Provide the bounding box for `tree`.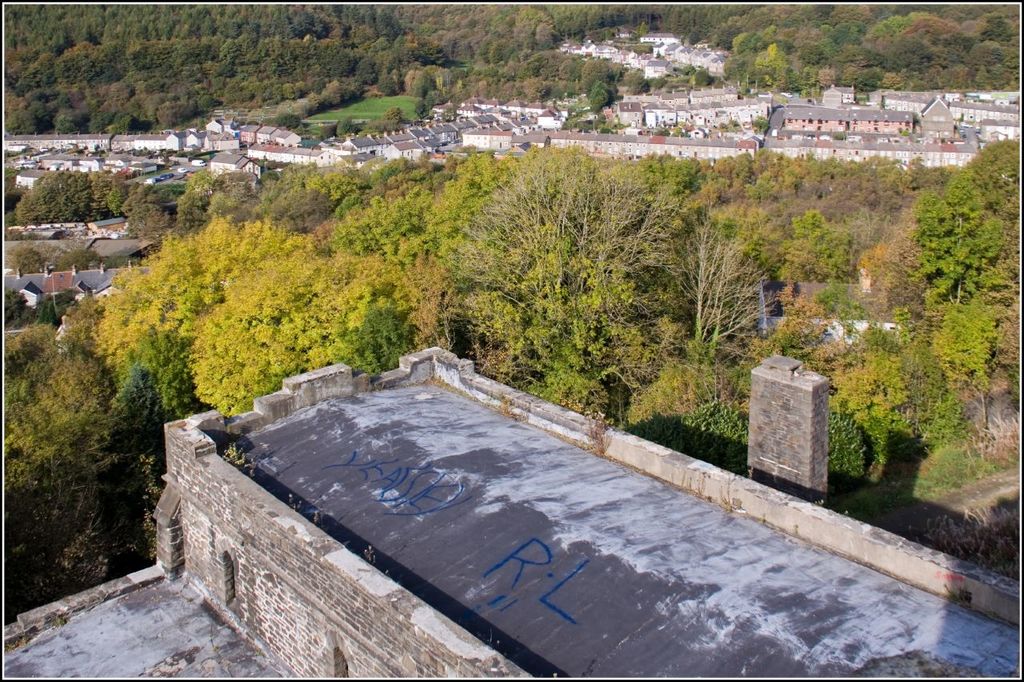
left=318, top=124, right=338, bottom=142.
